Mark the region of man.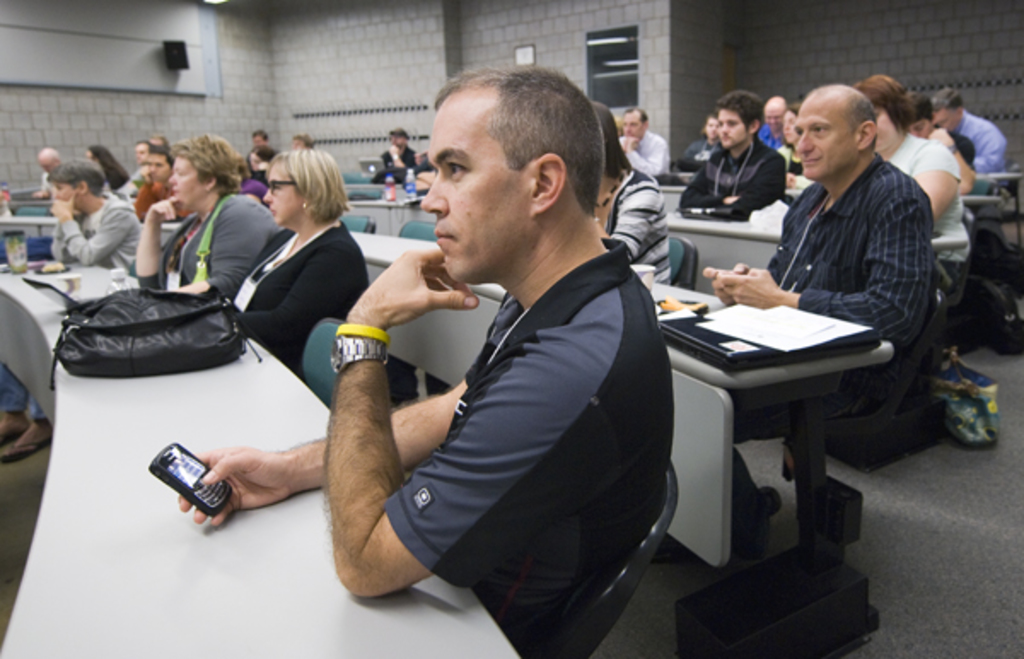
Region: [254, 80, 689, 633].
